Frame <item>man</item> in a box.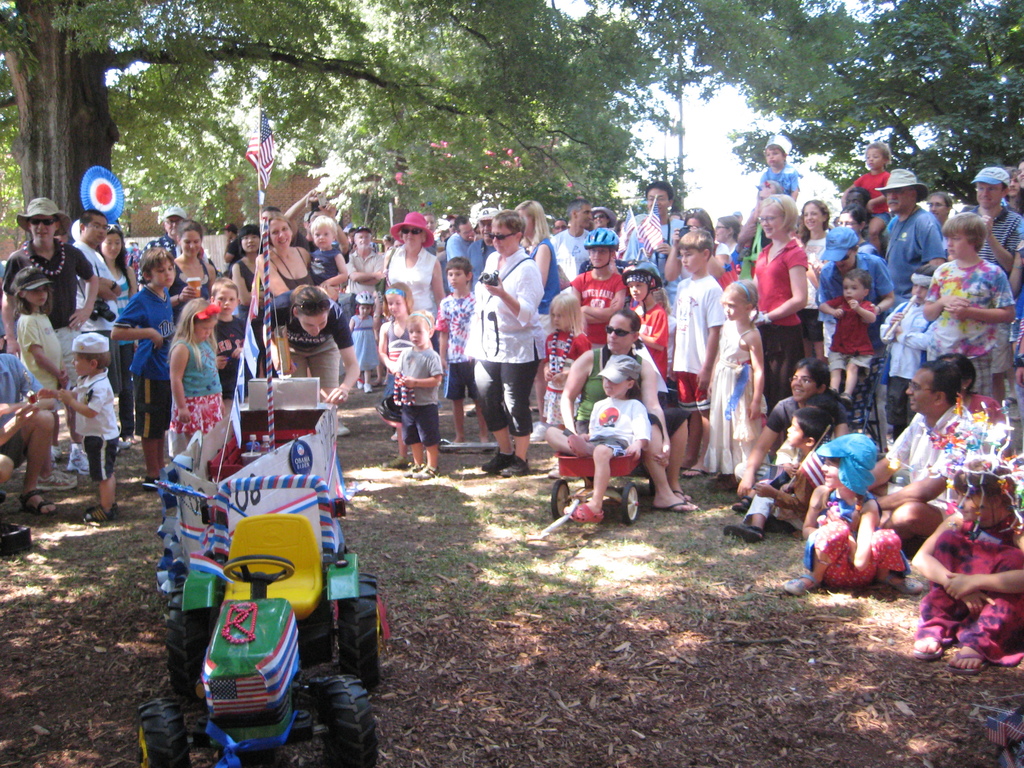
x1=223, y1=221, x2=243, y2=276.
